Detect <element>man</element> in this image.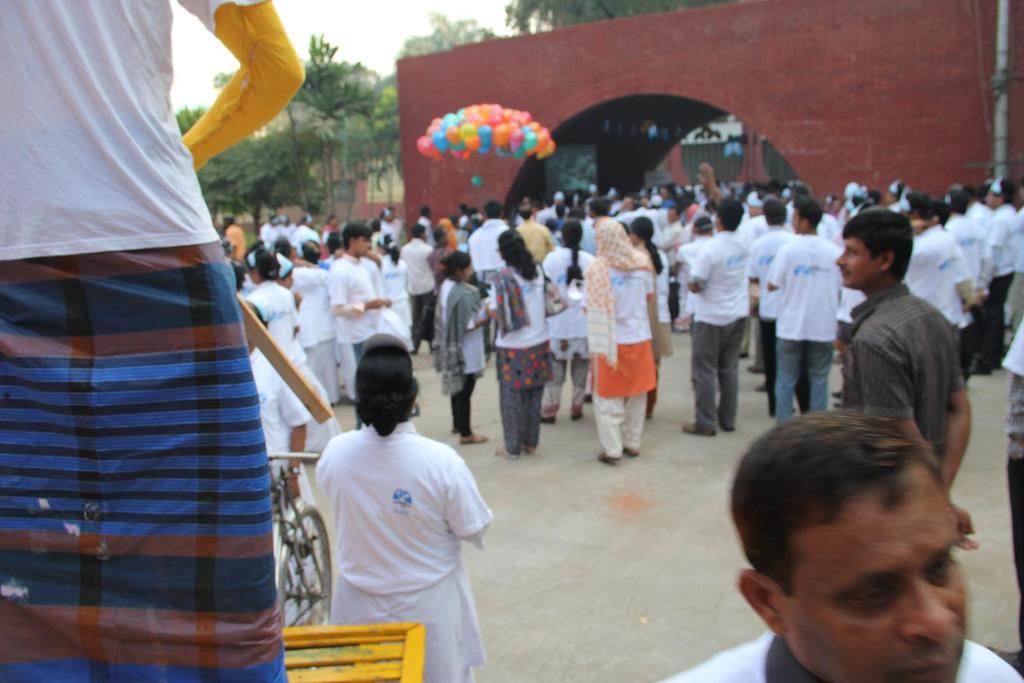
Detection: bbox(682, 163, 750, 437).
